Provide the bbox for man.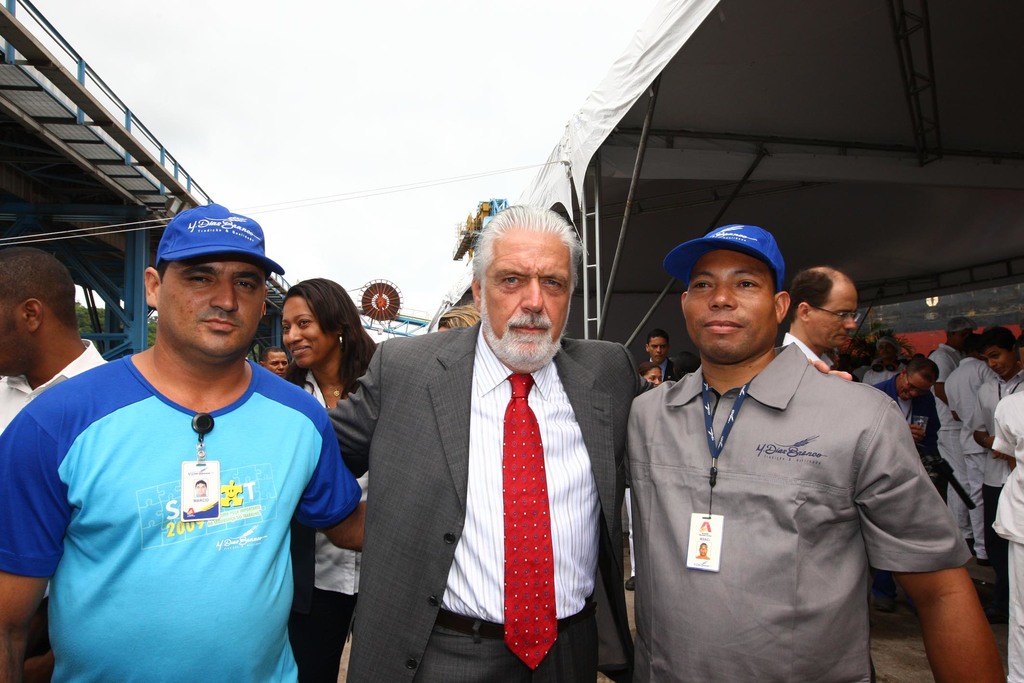
<box>781,261,862,374</box>.
